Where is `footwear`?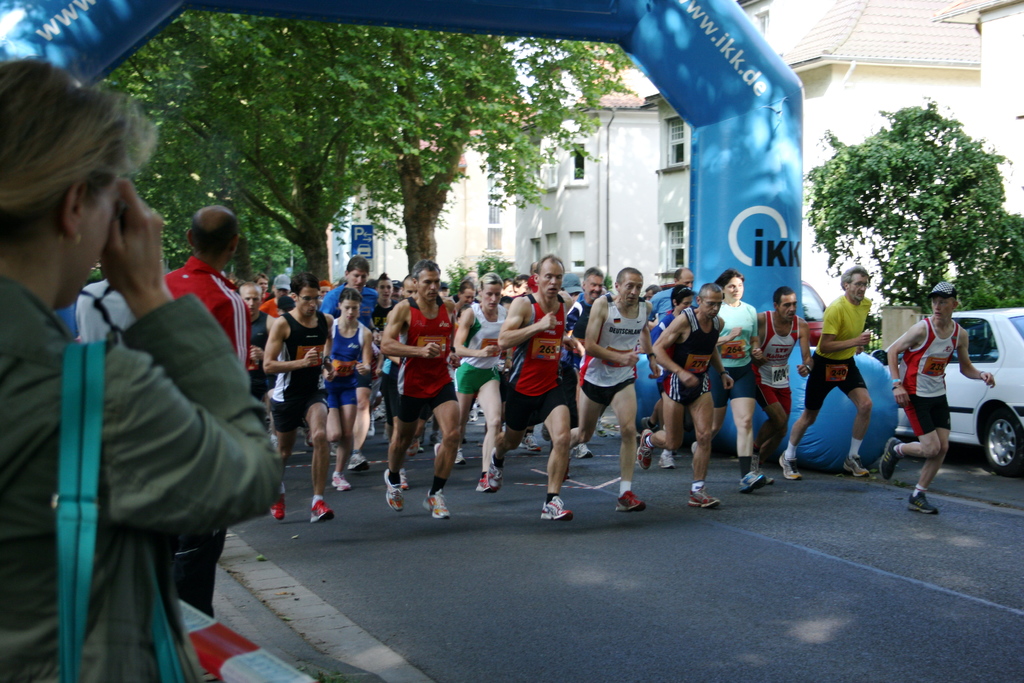
bbox=(369, 422, 378, 440).
